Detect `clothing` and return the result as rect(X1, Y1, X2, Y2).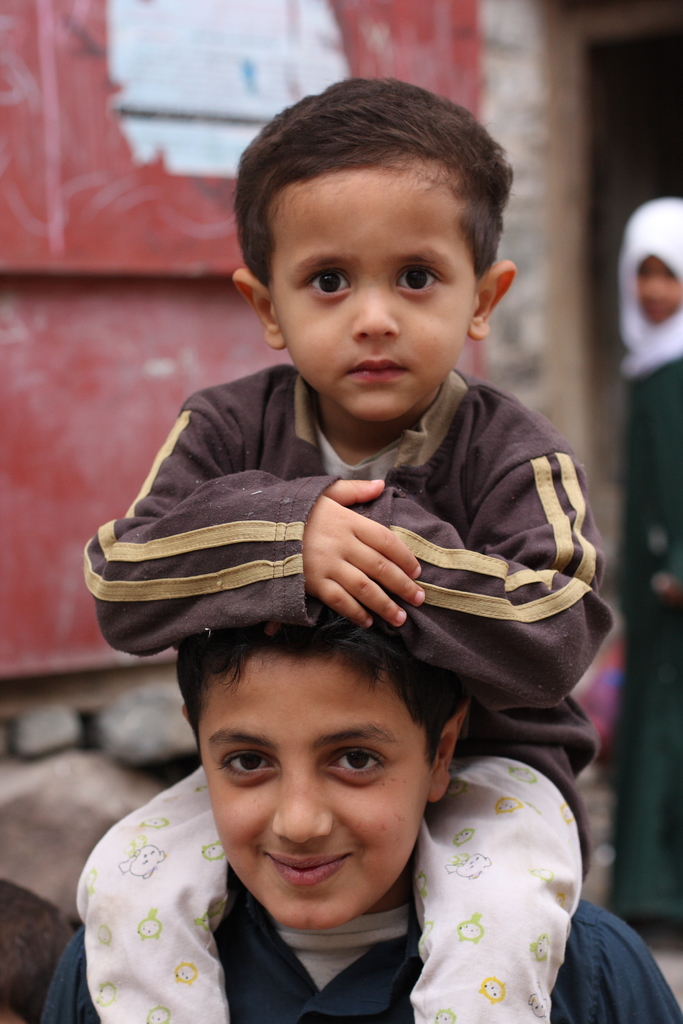
rect(32, 868, 682, 1023).
